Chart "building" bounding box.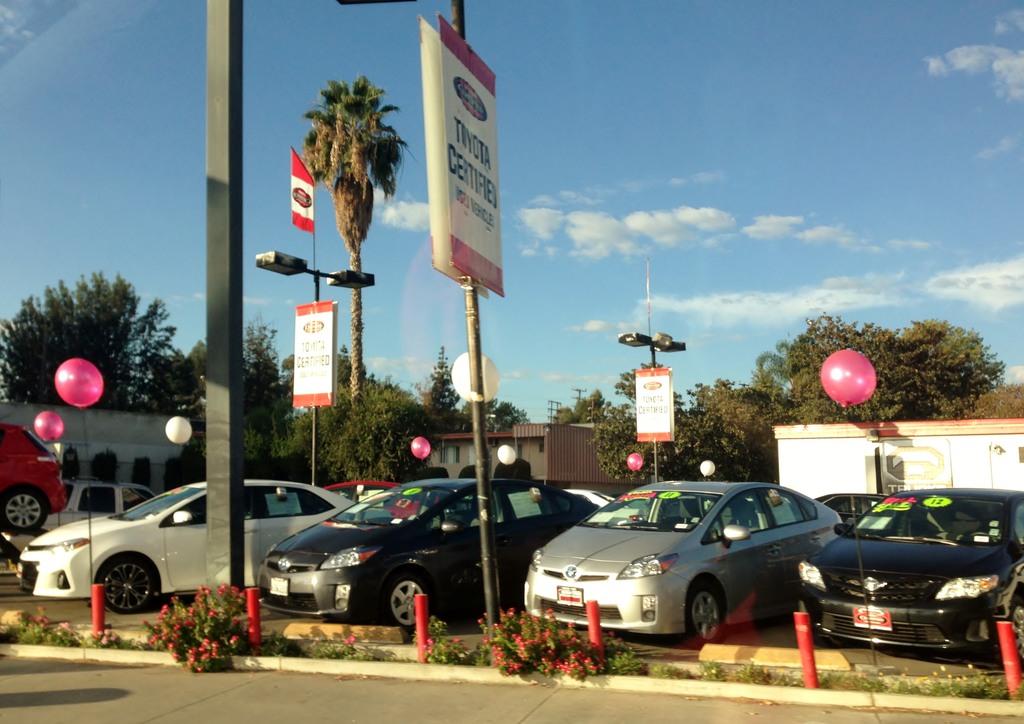
Charted: bbox=(772, 428, 1023, 500).
